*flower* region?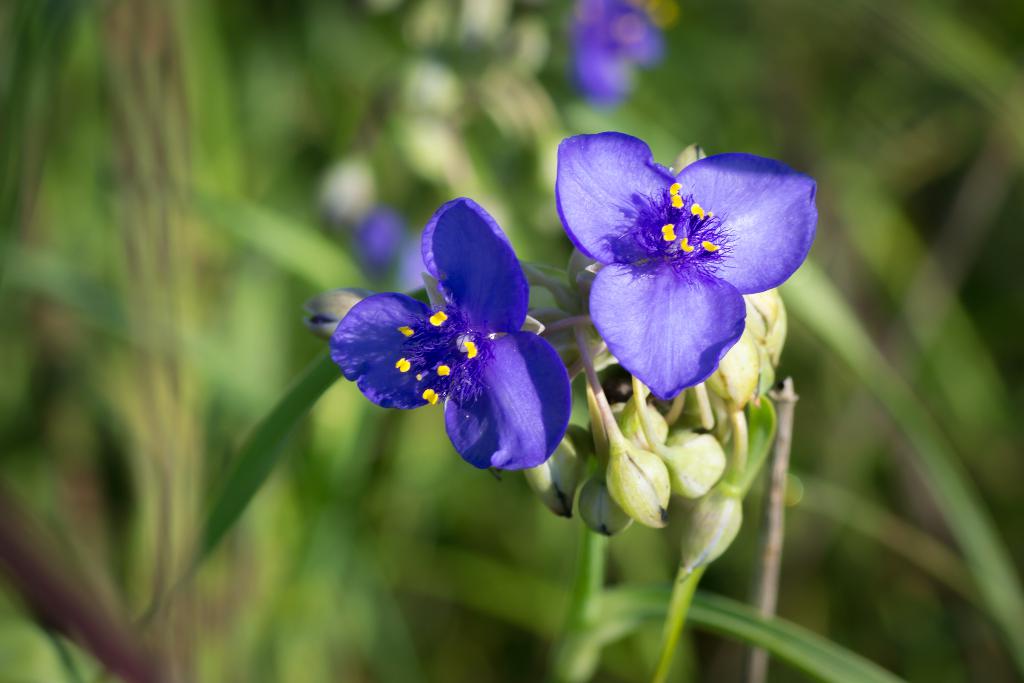
(555, 131, 820, 396)
